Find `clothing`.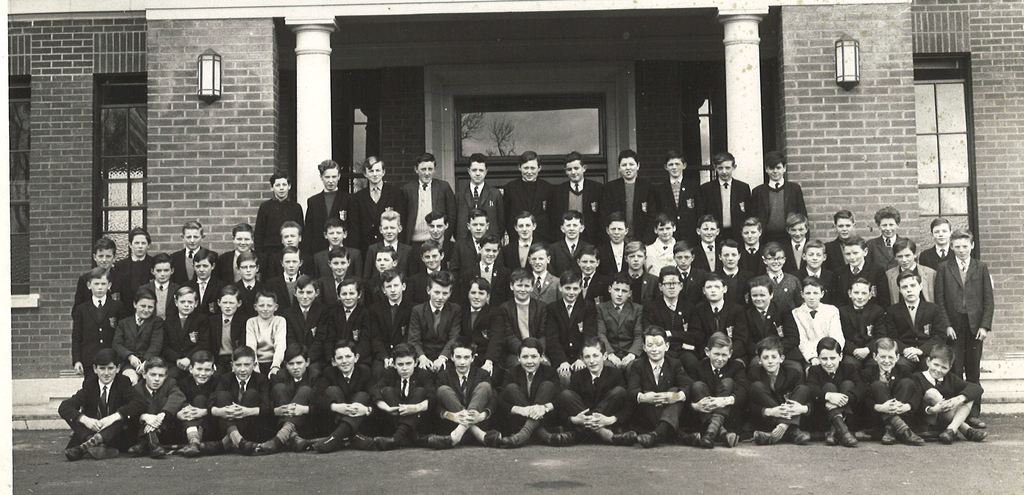
rect(771, 233, 815, 270).
